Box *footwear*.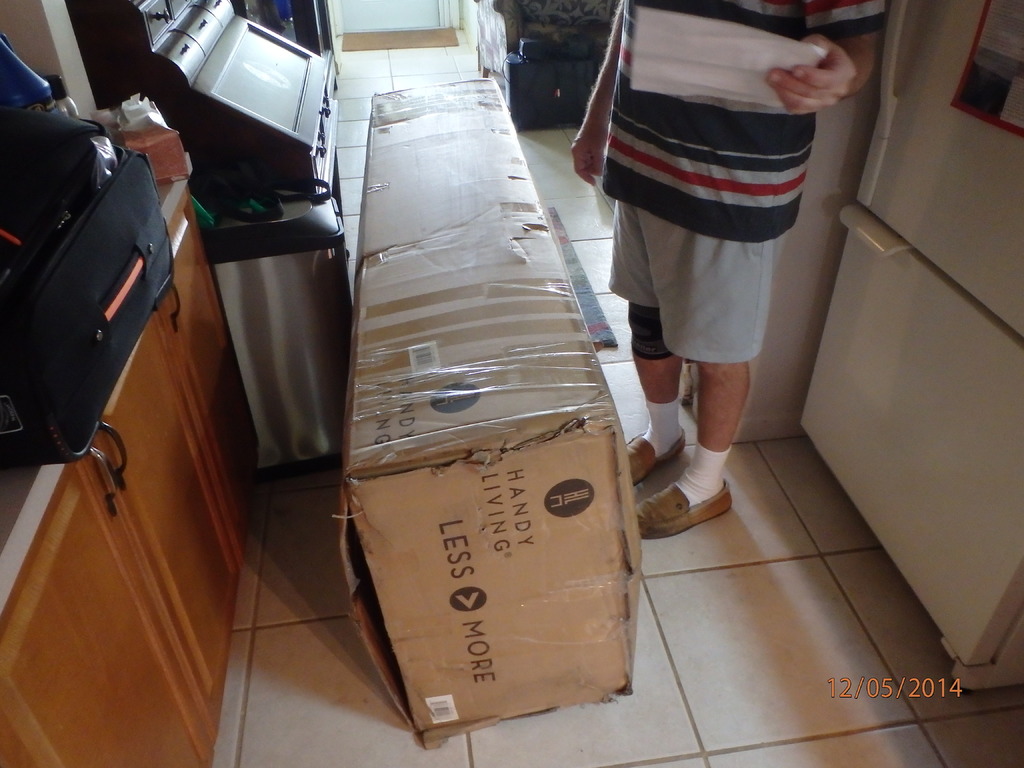
(623,423,689,495).
